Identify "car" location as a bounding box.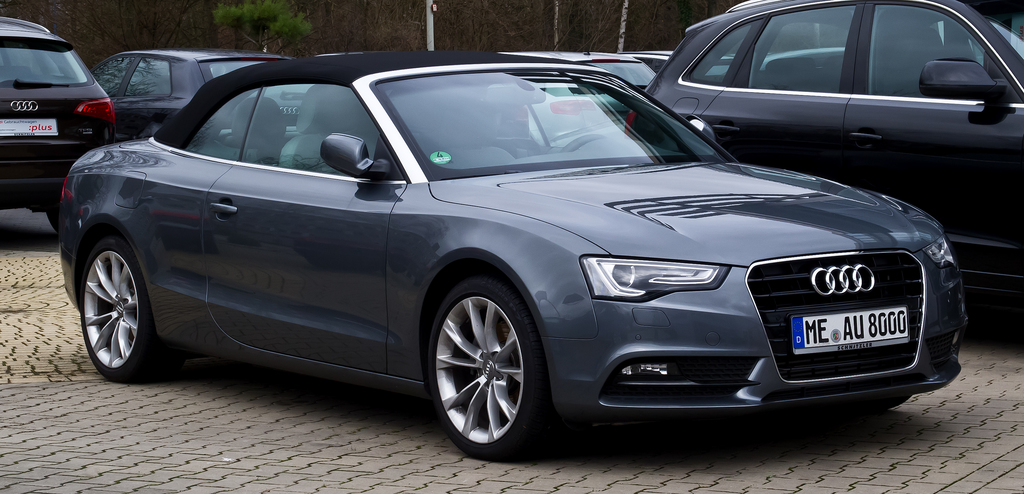
region(625, 0, 1023, 306).
